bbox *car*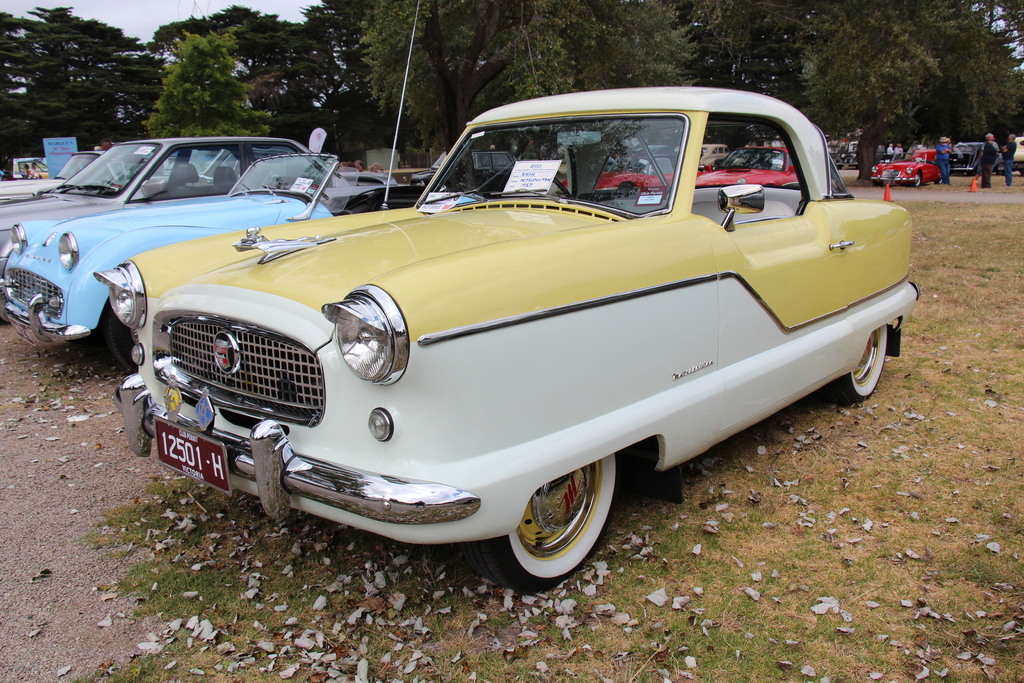
692, 147, 800, 188
